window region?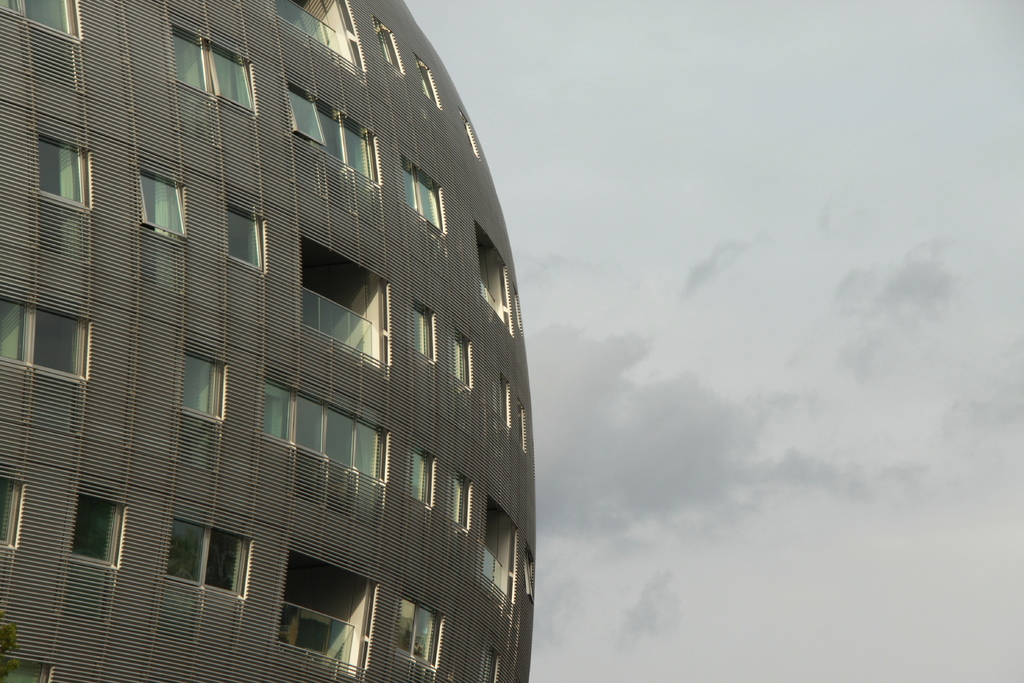
140:169:189:238
